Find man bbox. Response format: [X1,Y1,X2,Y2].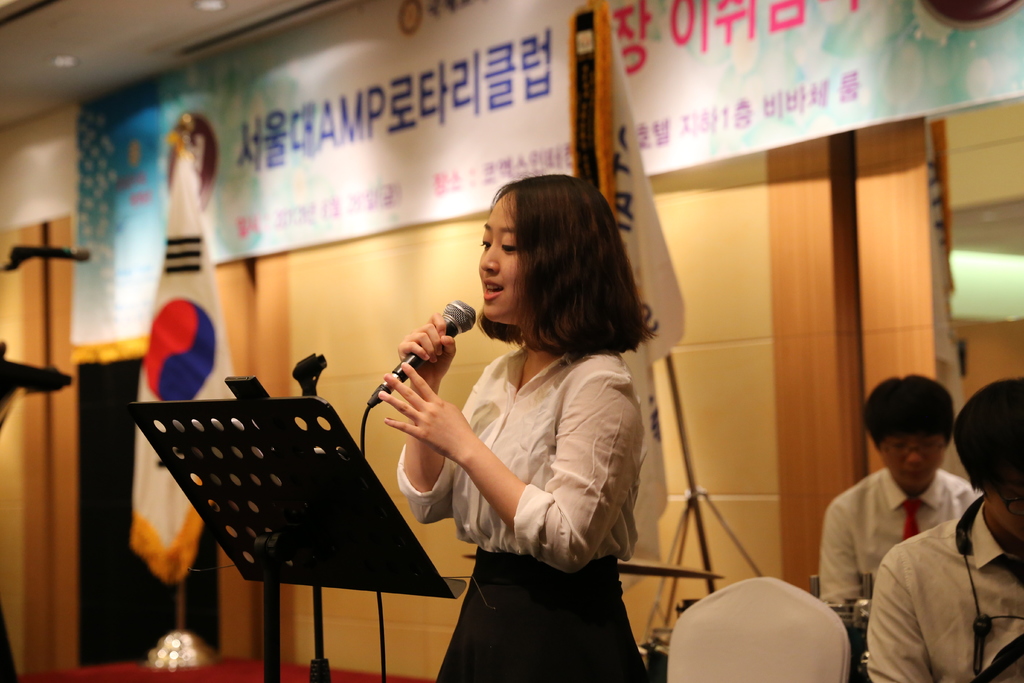
[817,375,980,628].
